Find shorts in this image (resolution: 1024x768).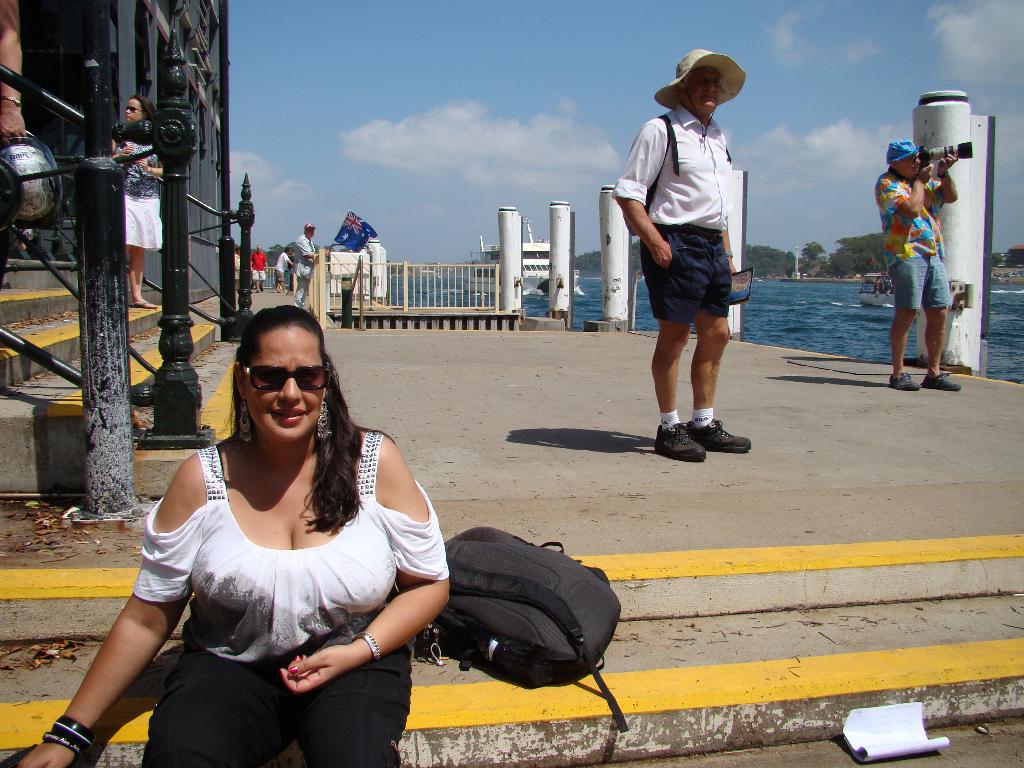
<box>625,248,741,319</box>.
